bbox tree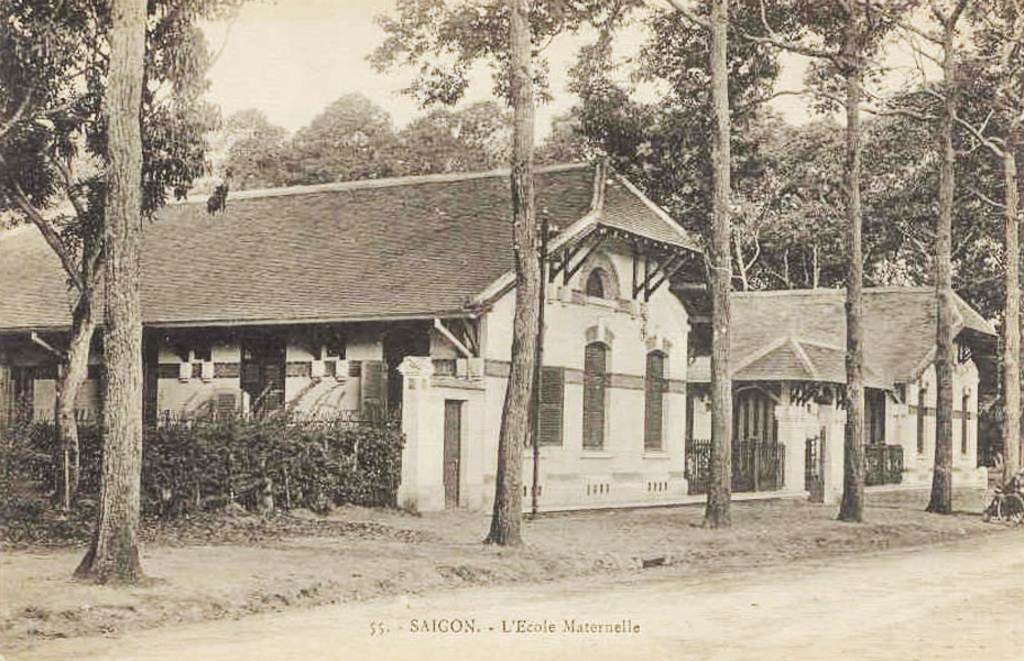
164,78,239,185
